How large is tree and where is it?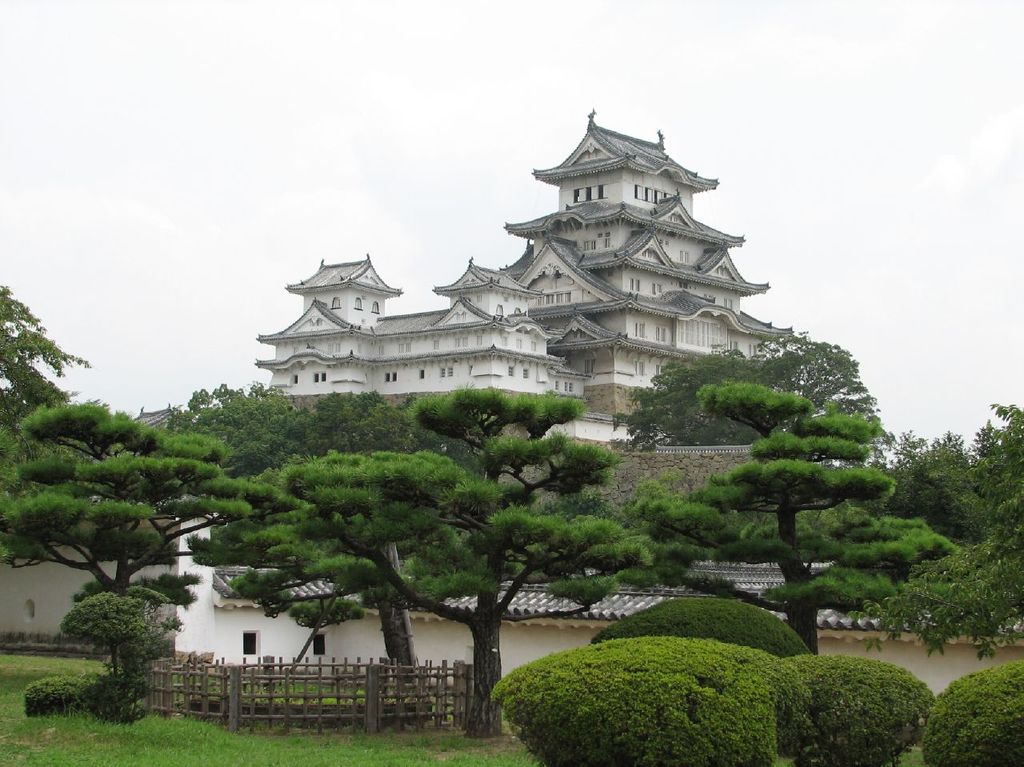
Bounding box: 4, 394, 258, 597.
